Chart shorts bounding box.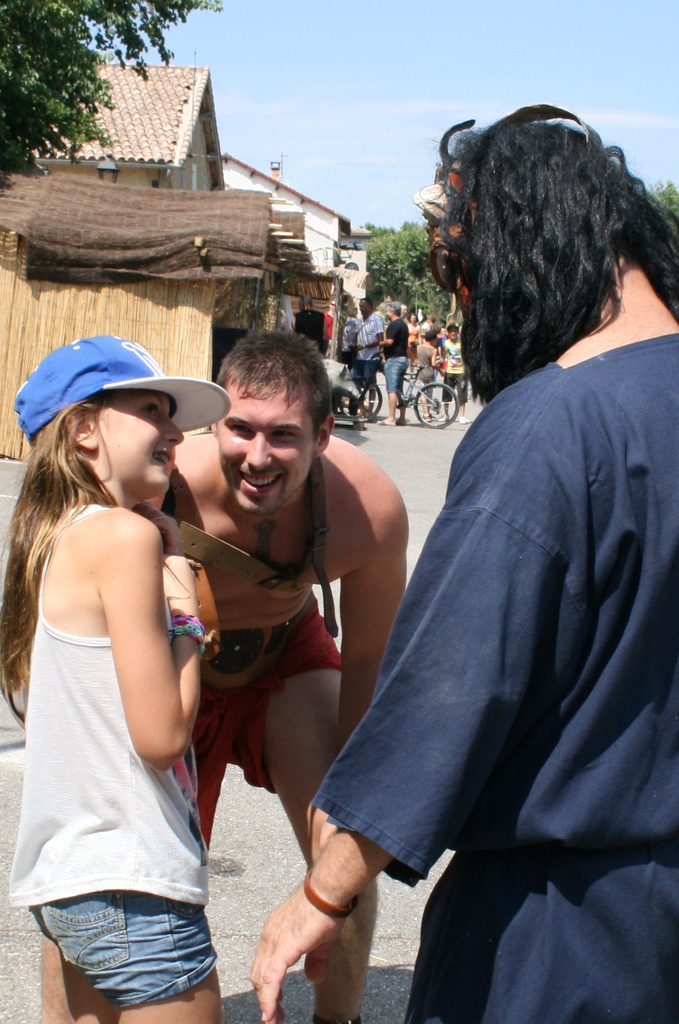
Charted: pyautogui.locateOnScreen(360, 363, 377, 383).
